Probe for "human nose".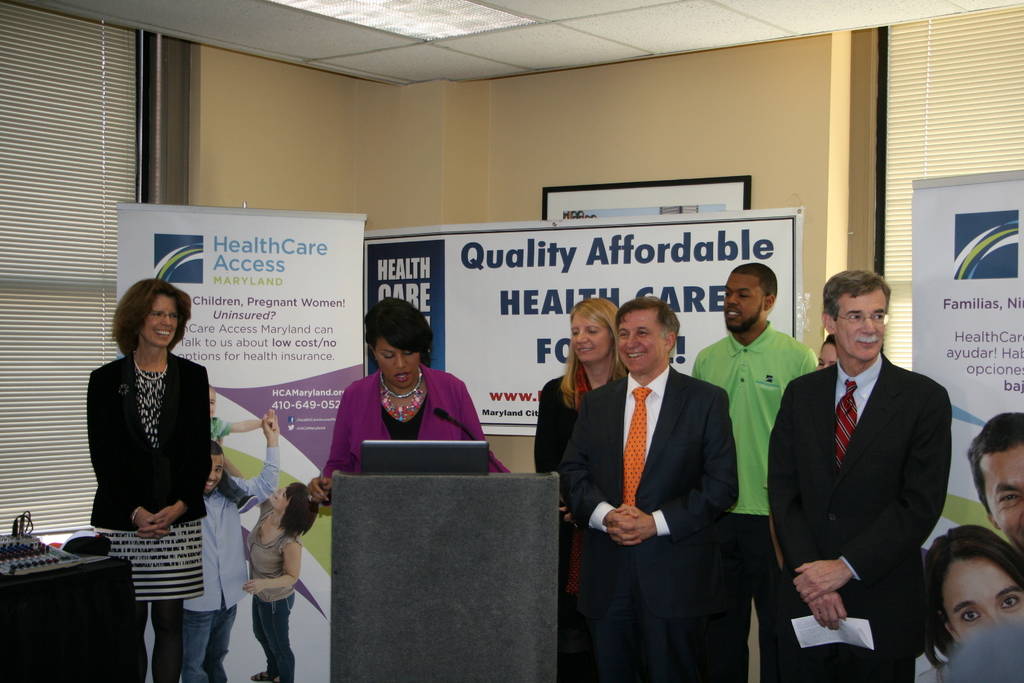
Probe result: select_region(209, 470, 216, 481).
